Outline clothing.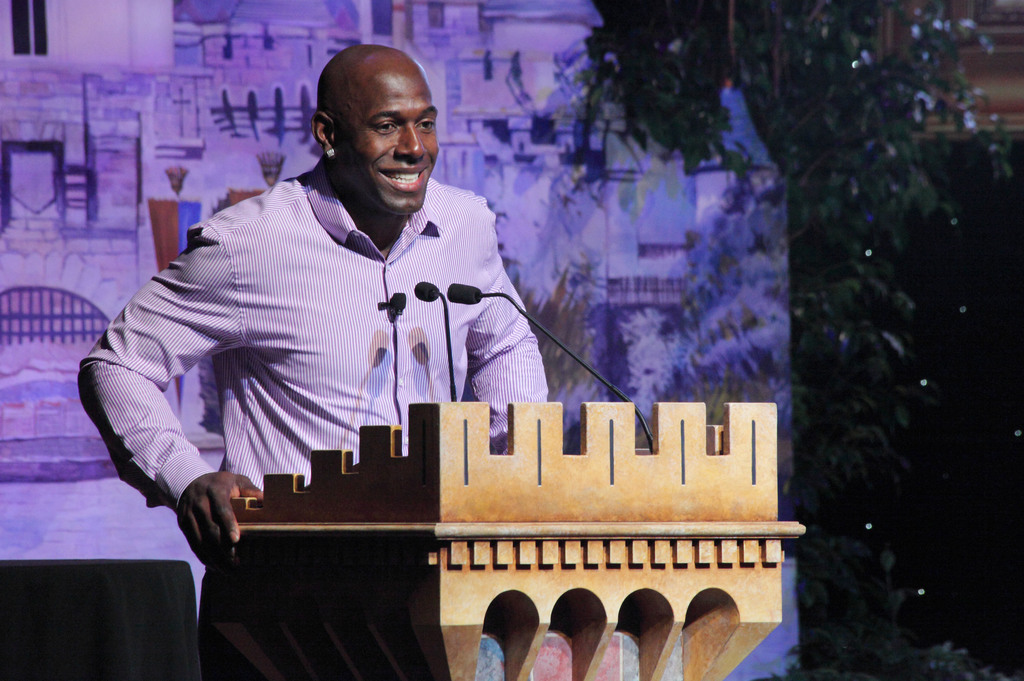
Outline: 76:153:550:515.
